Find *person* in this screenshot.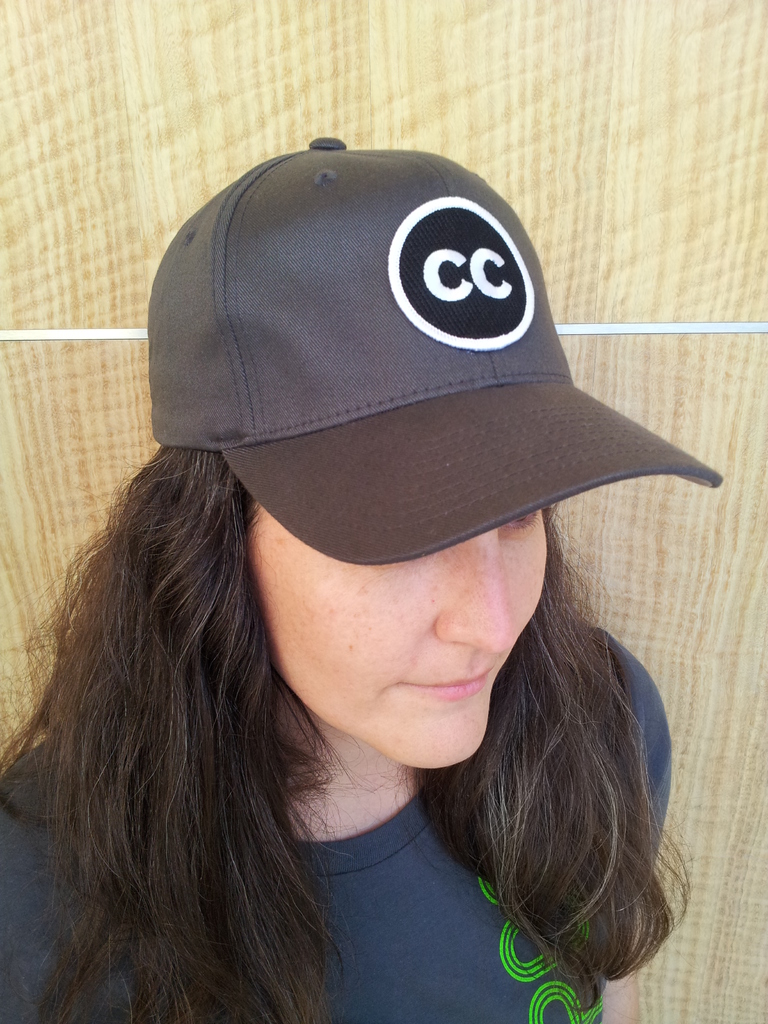
The bounding box for *person* is (left=0, top=134, right=724, bottom=1023).
